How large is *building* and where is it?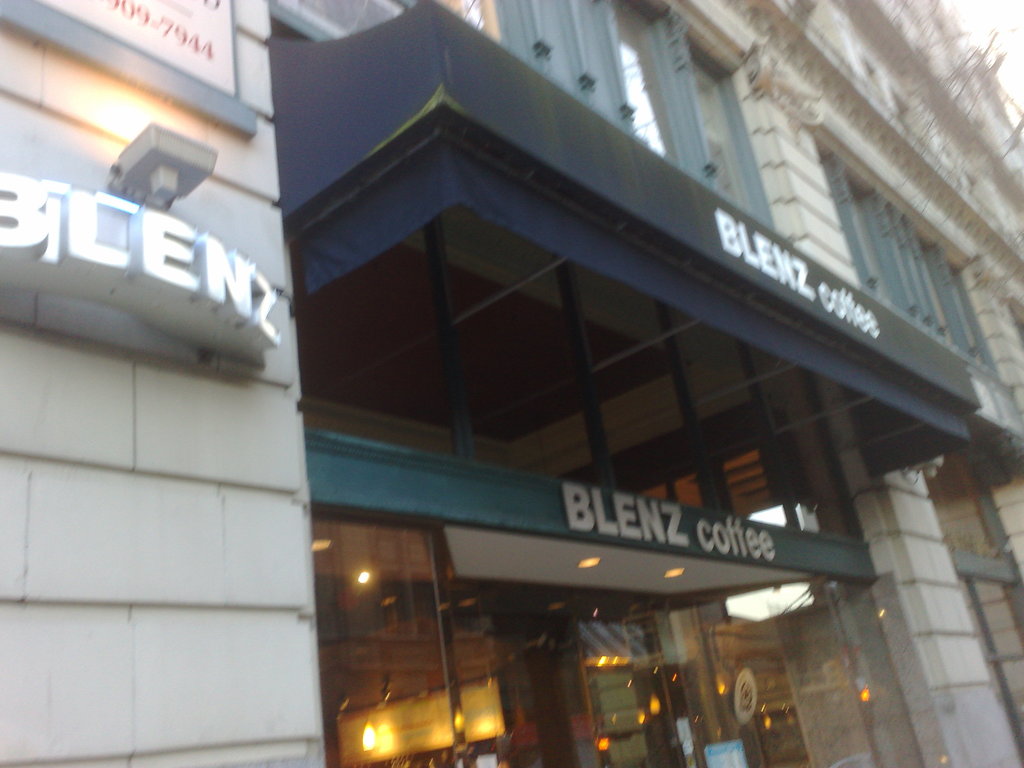
Bounding box: region(0, 0, 1023, 767).
